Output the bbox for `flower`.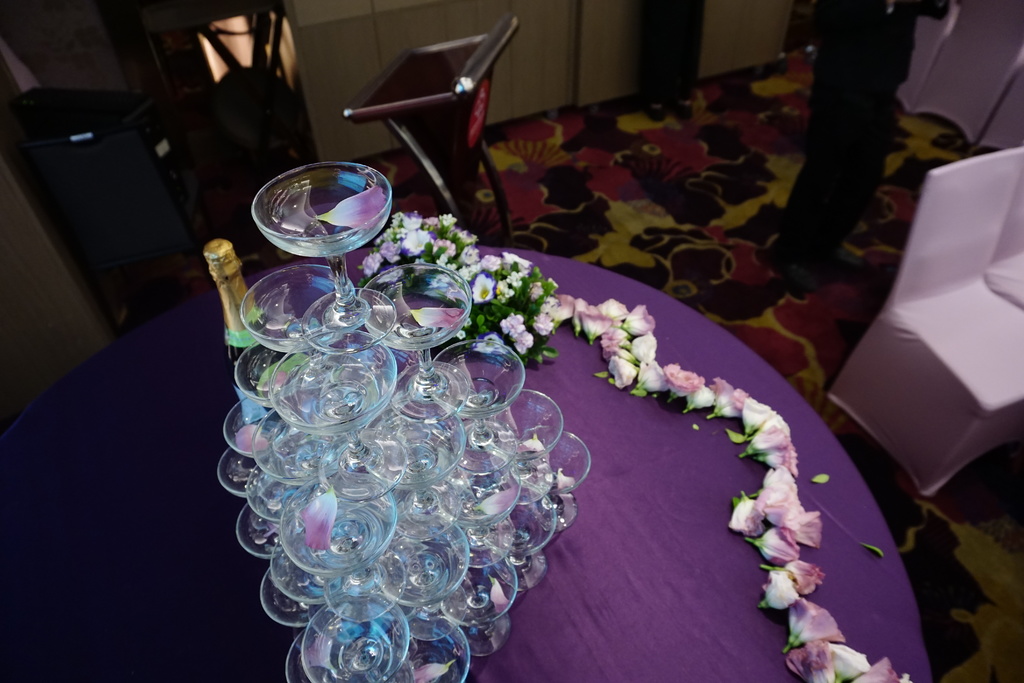
BBox(470, 270, 497, 307).
